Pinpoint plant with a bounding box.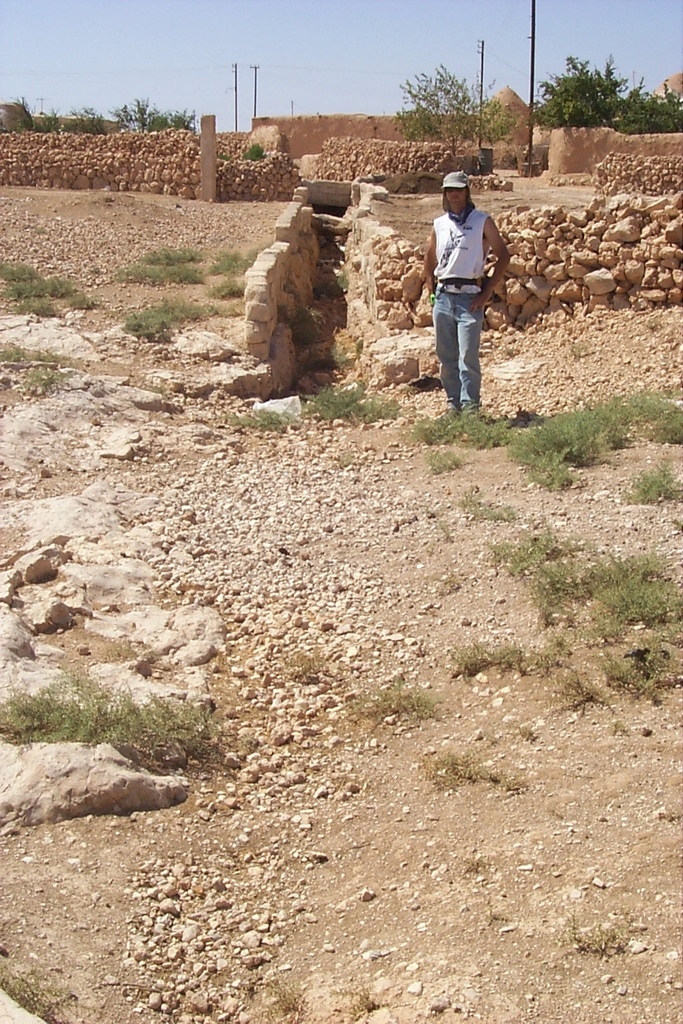
region(611, 716, 630, 735).
